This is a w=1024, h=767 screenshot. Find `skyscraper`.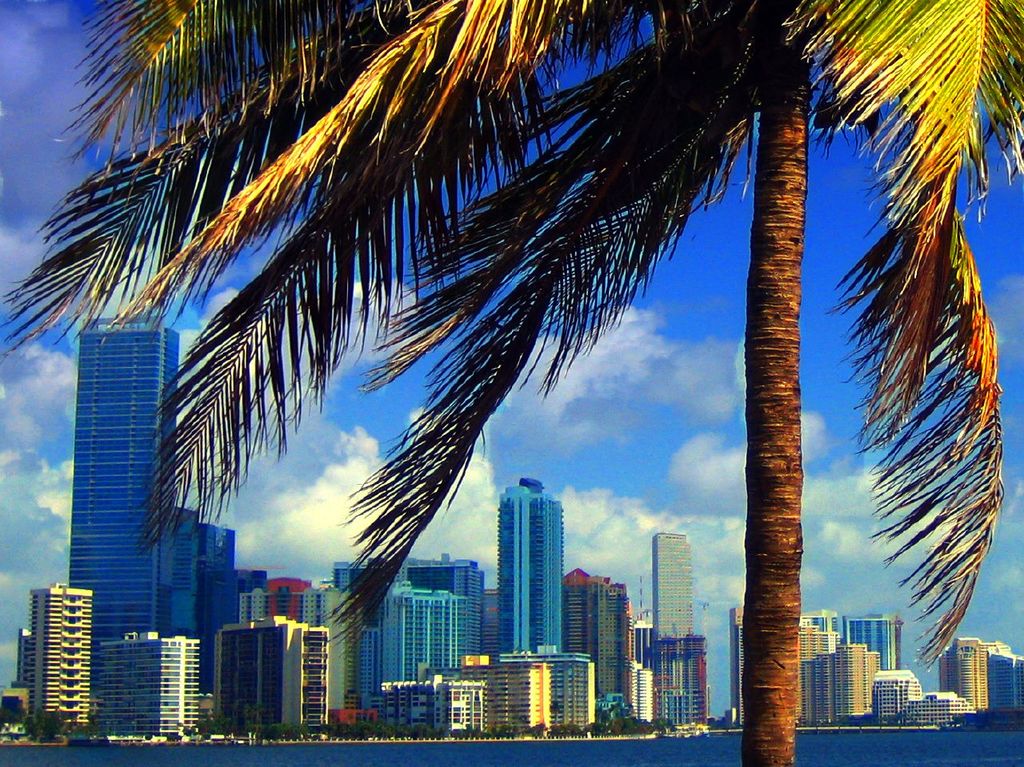
Bounding box: [732,607,758,731].
